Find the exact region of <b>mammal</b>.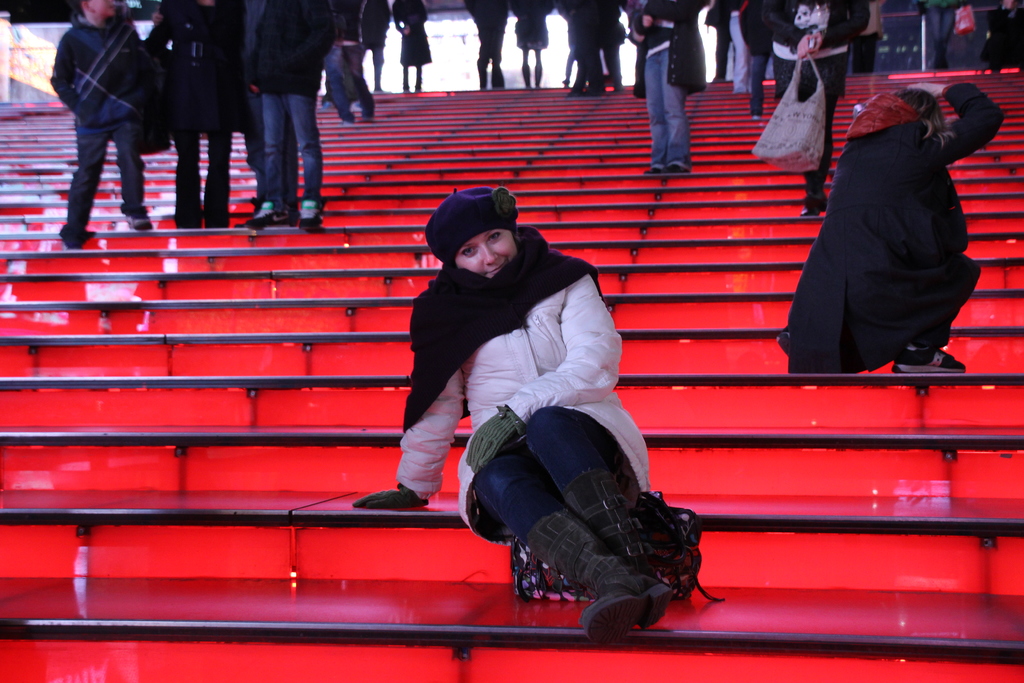
Exact region: <region>922, 0, 959, 69</region>.
